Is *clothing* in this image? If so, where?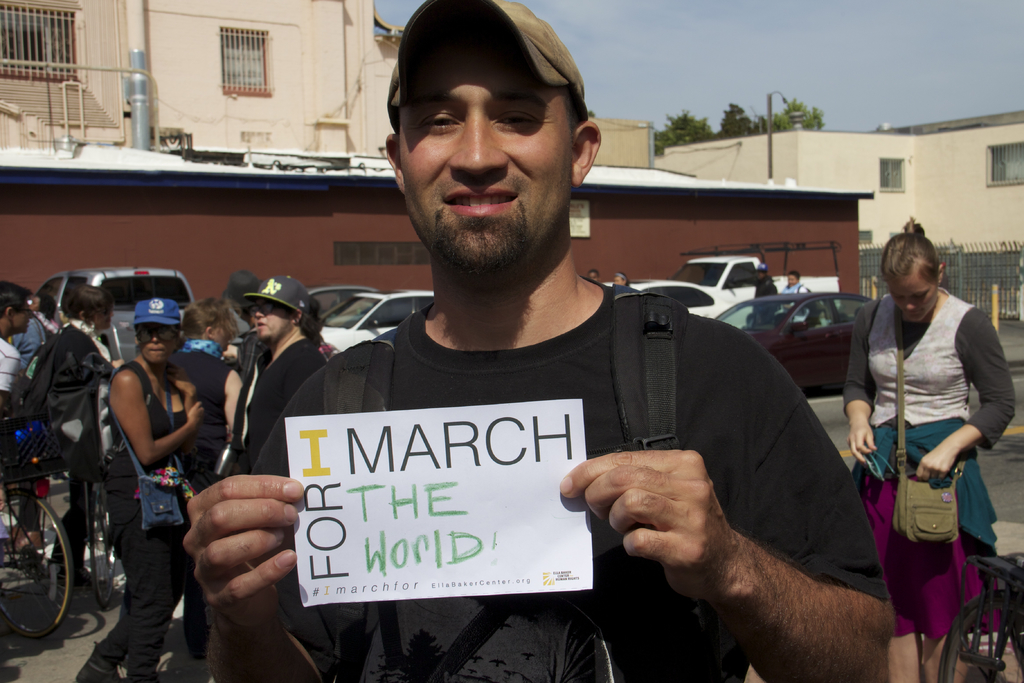
Yes, at (178, 352, 240, 483).
